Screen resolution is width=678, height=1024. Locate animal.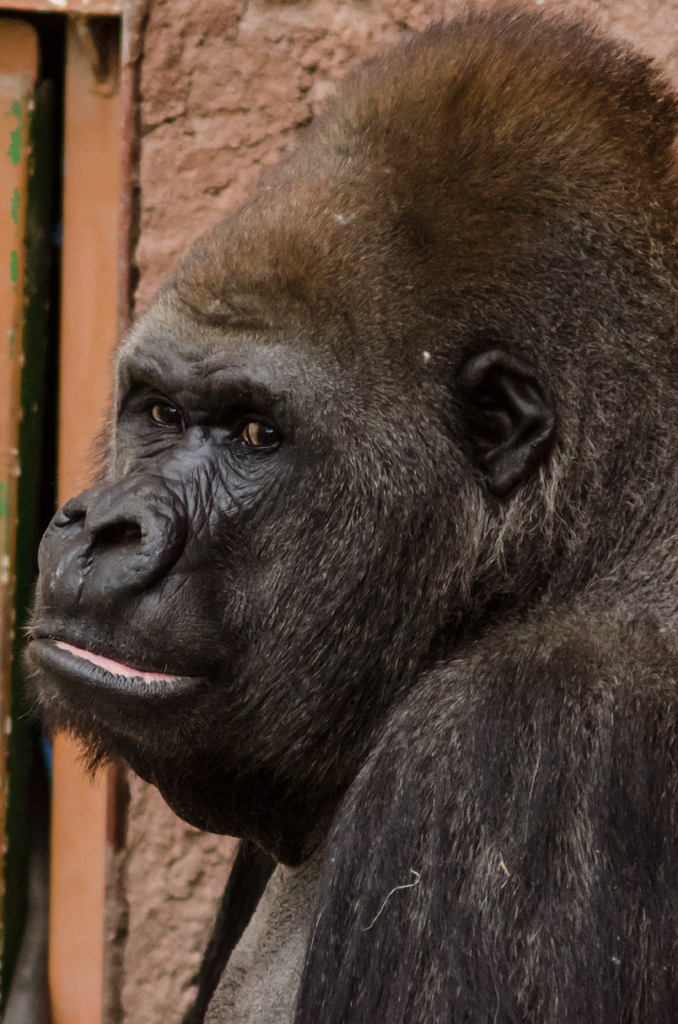
[left=22, top=1, right=677, bottom=1023].
